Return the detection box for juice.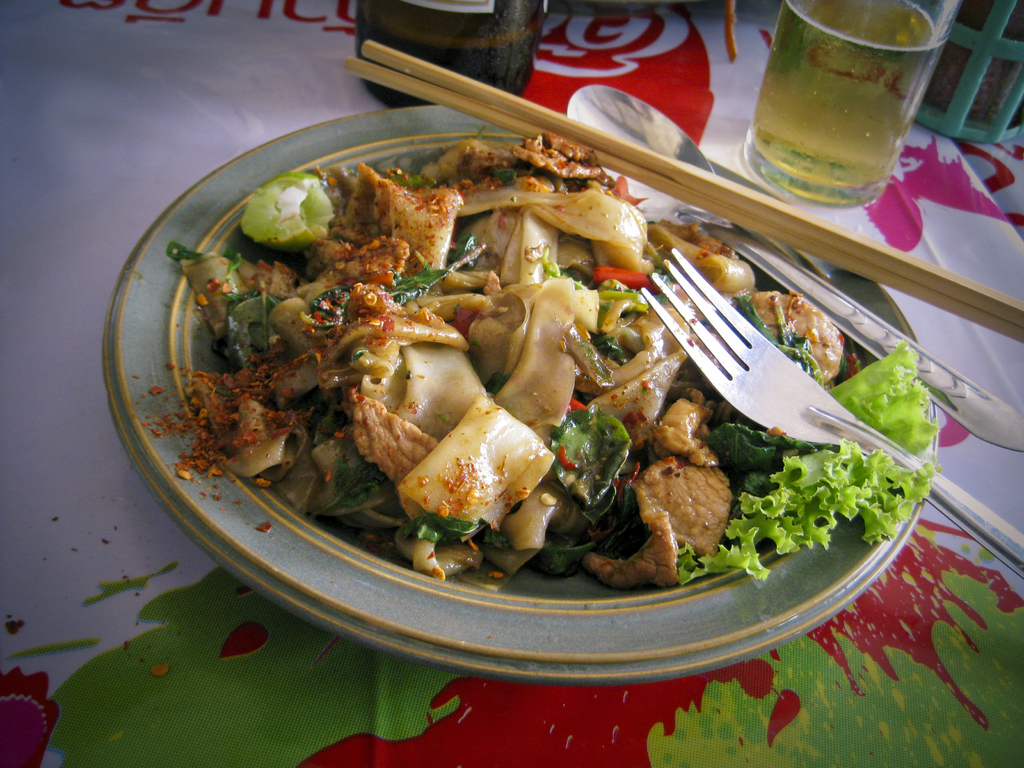
x1=740 y1=0 x2=927 y2=202.
